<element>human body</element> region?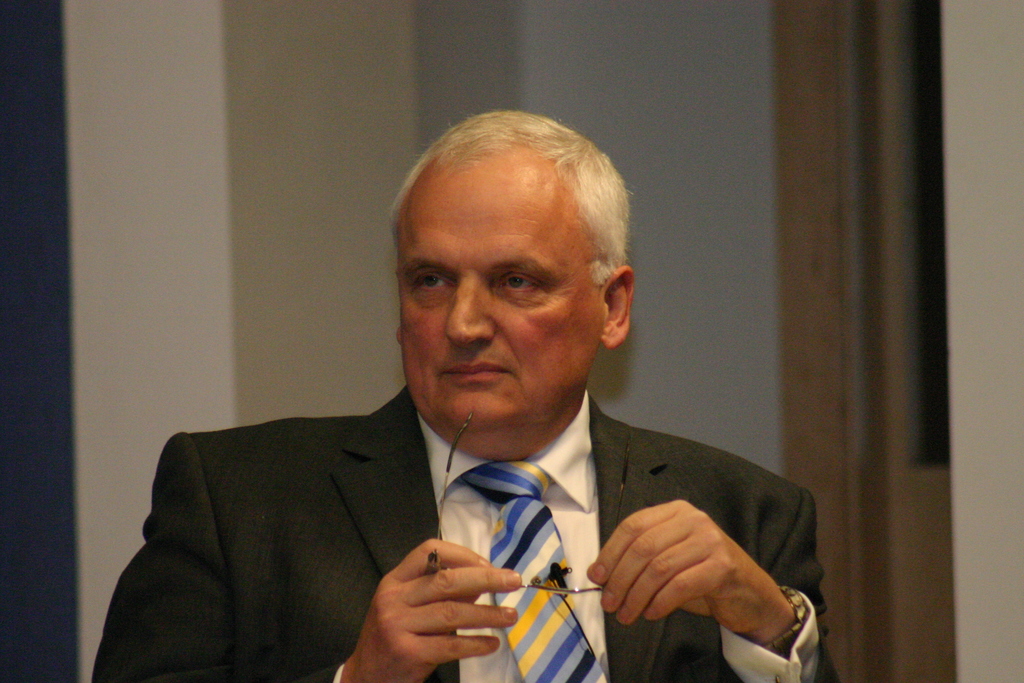
157 165 801 671
